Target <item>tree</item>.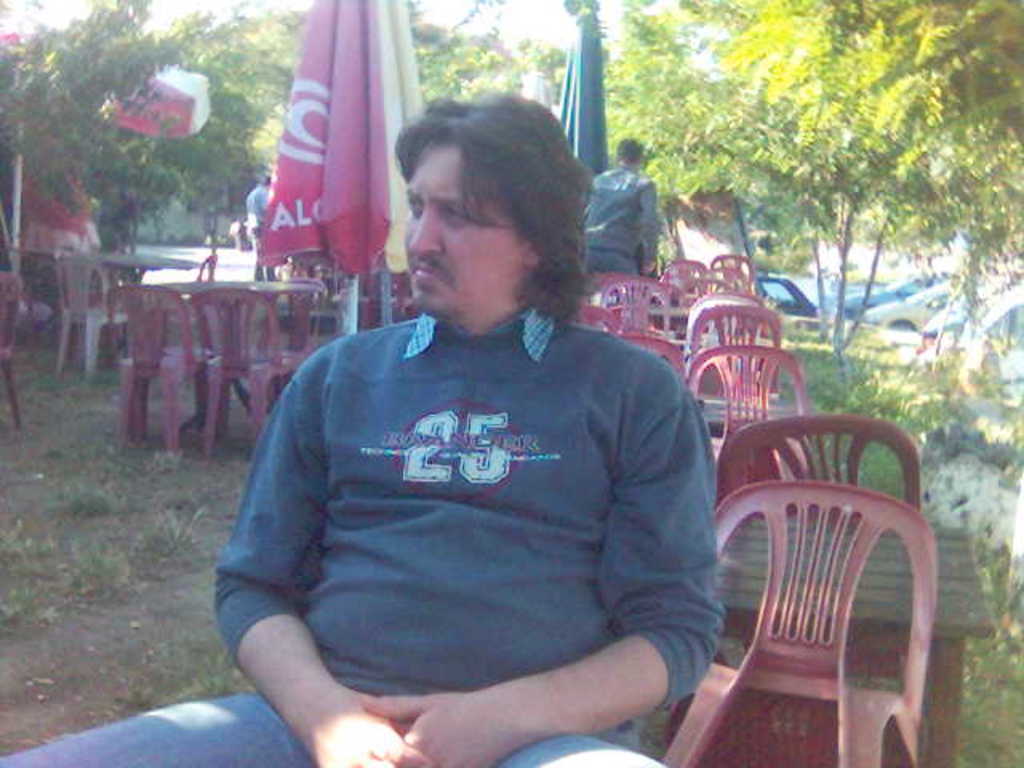
Target region: Rect(117, 0, 306, 261).
